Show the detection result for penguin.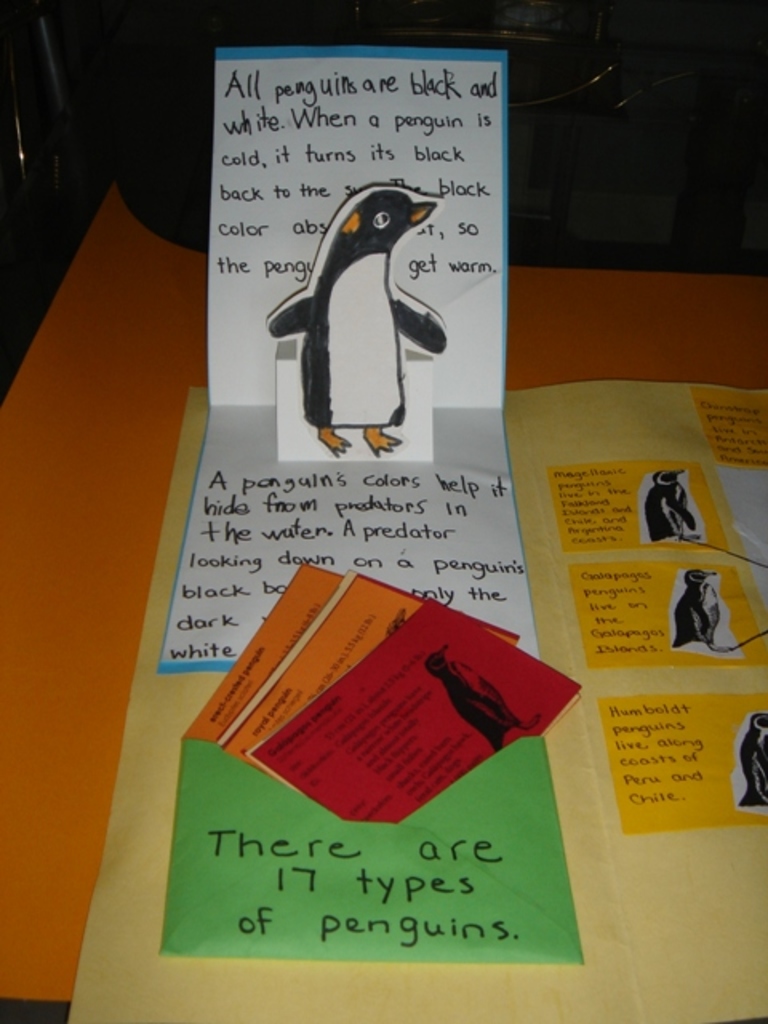
x1=422, y1=646, x2=549, y2=747.
